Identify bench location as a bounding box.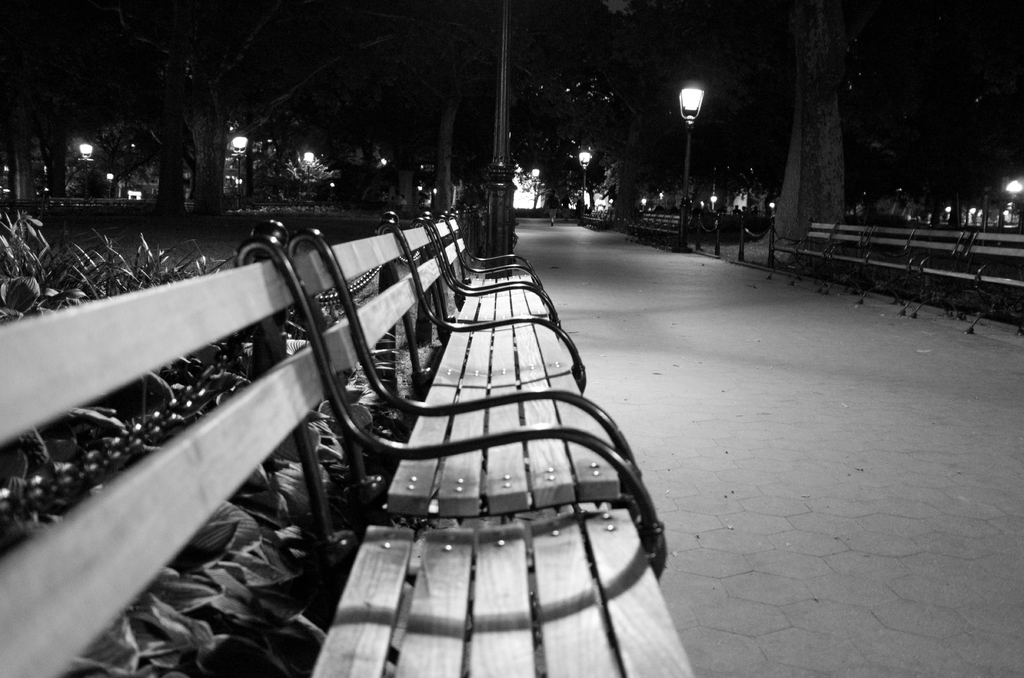
427:221:543:285.
